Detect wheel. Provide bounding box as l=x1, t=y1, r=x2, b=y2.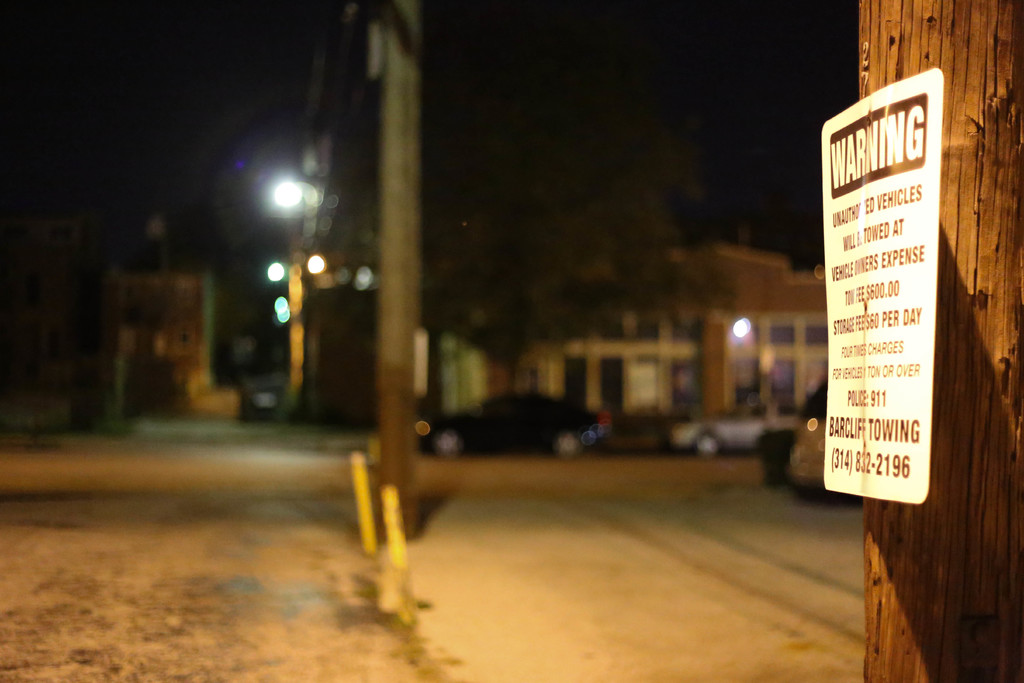
l=434, t=428, r=460, b=457.
